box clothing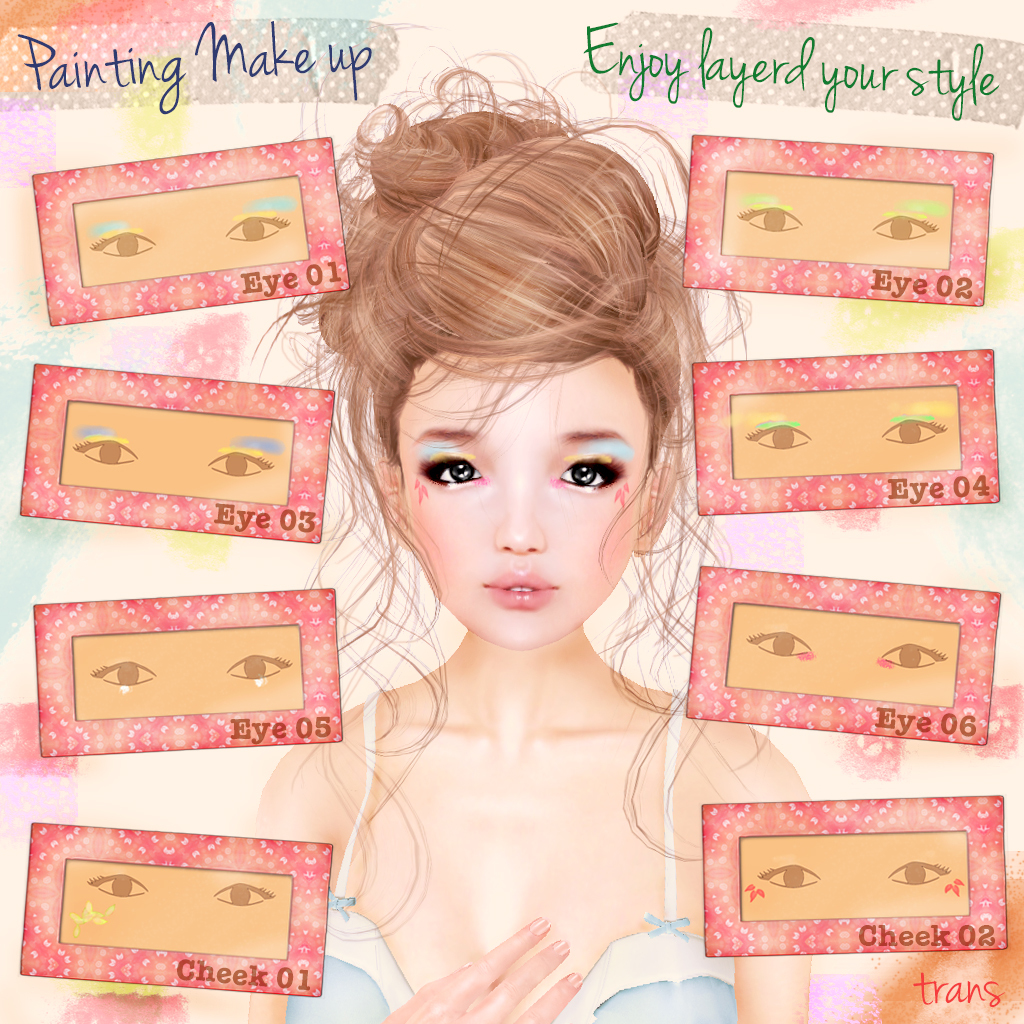
x1=282, y1=689, x2=685, y2=1023
